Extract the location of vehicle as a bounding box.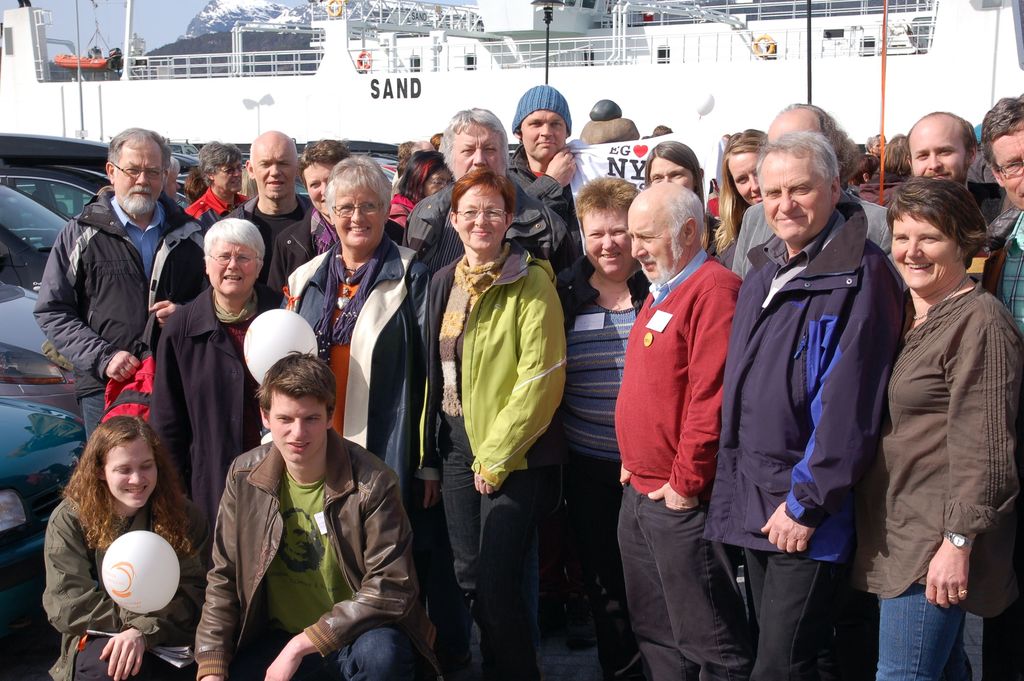
left=0, top=0, right=1023, bottom=210.
